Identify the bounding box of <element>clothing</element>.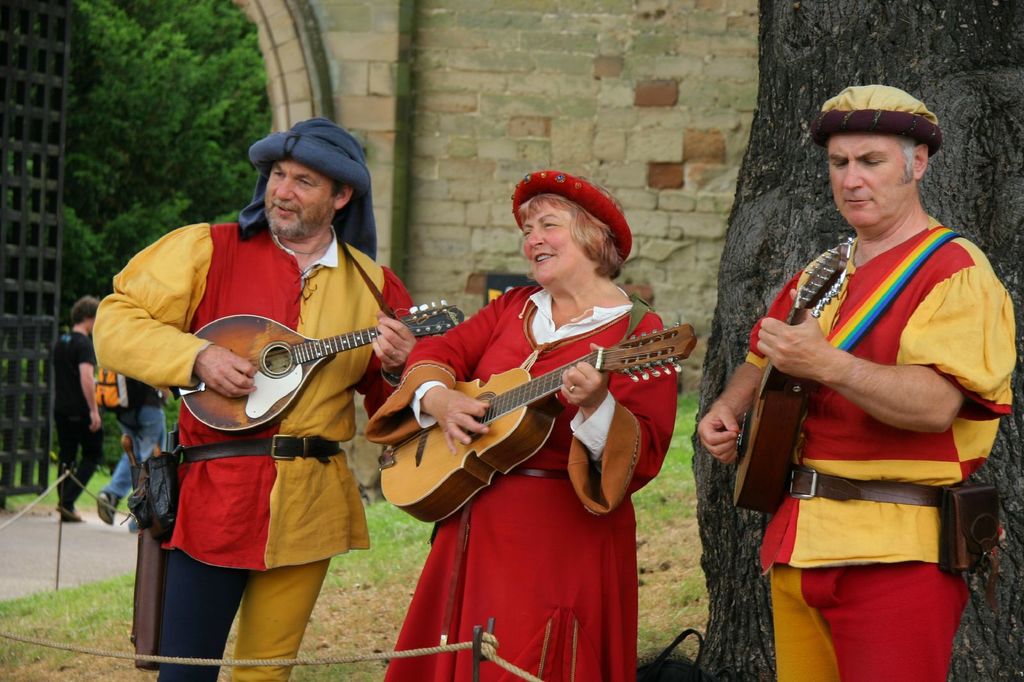
755:181:996:640.
